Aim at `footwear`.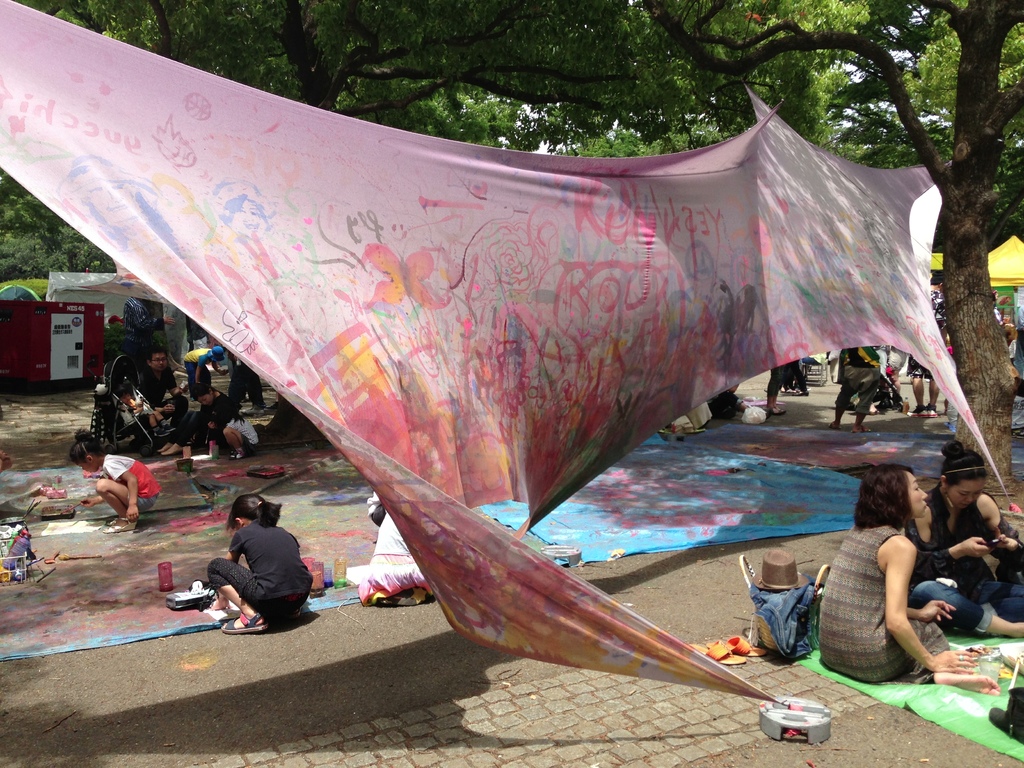
Aimed at bbox=[918, 403, 932, 421].
